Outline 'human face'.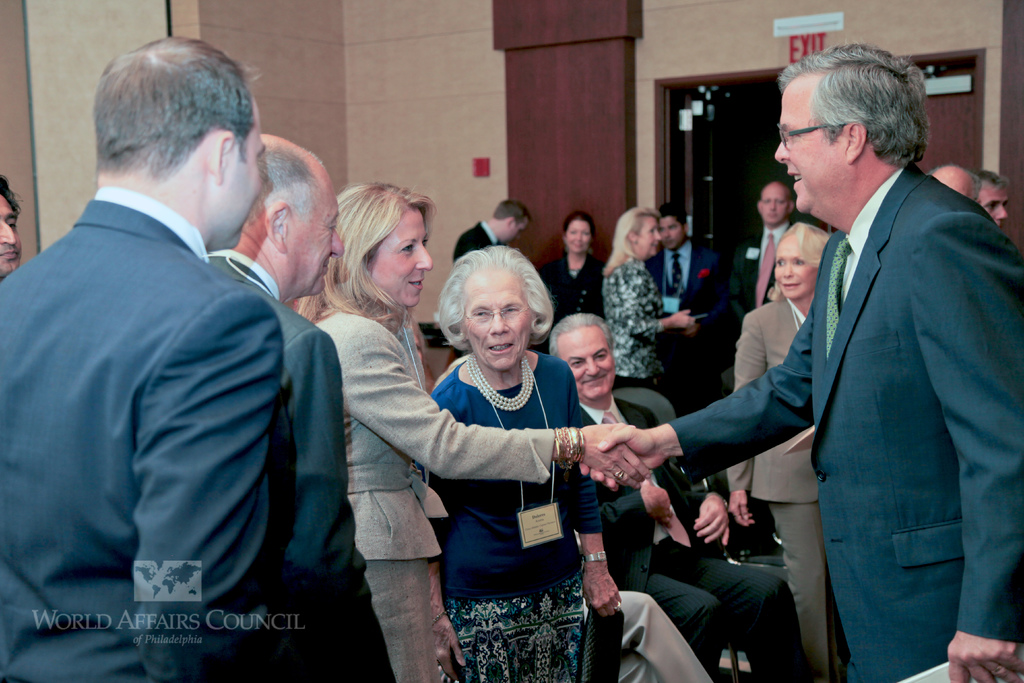
Outline: left=776, top=78, right=847, bottom=216.
